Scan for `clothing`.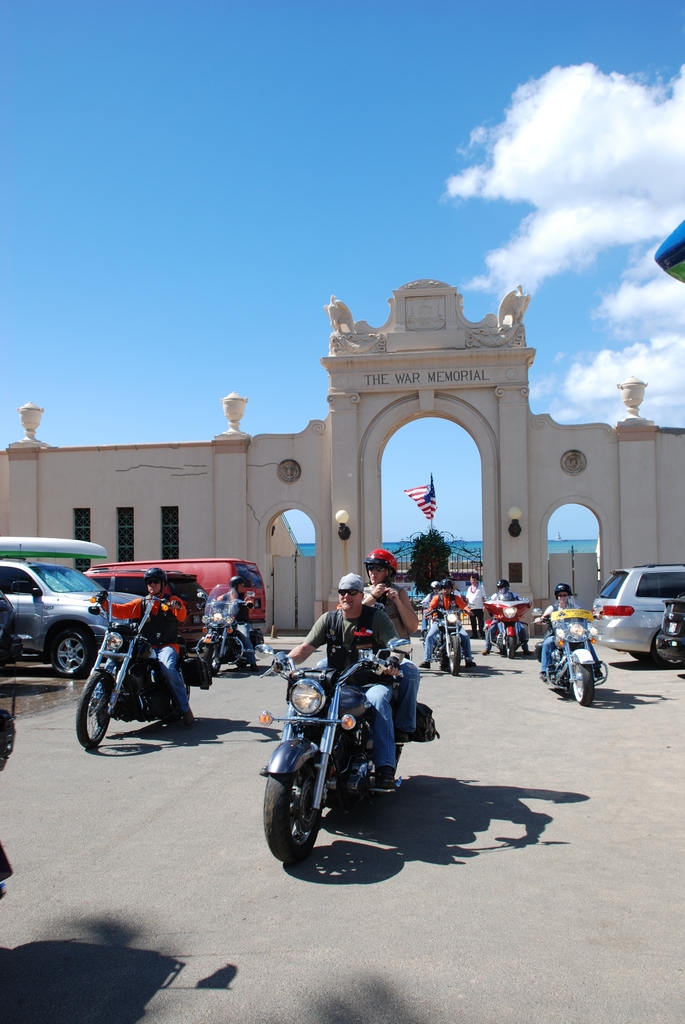
Scan result: region(309, 610, 396, 766).
